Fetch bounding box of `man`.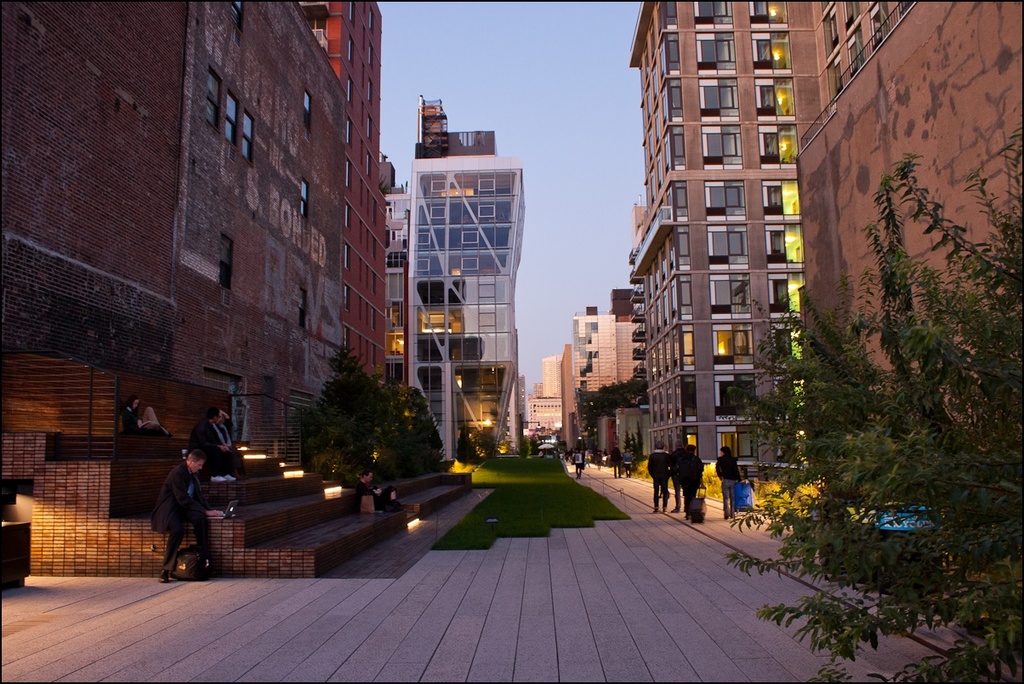
Bbox: bbox=[189, 405, 239, 487].
